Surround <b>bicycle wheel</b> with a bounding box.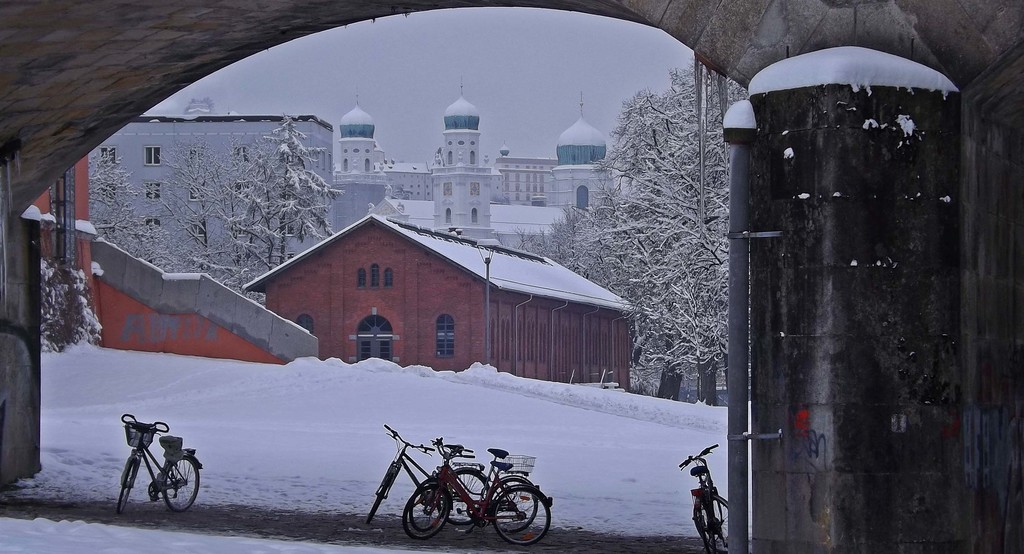
bbox=[402, 485, 449, 541].
